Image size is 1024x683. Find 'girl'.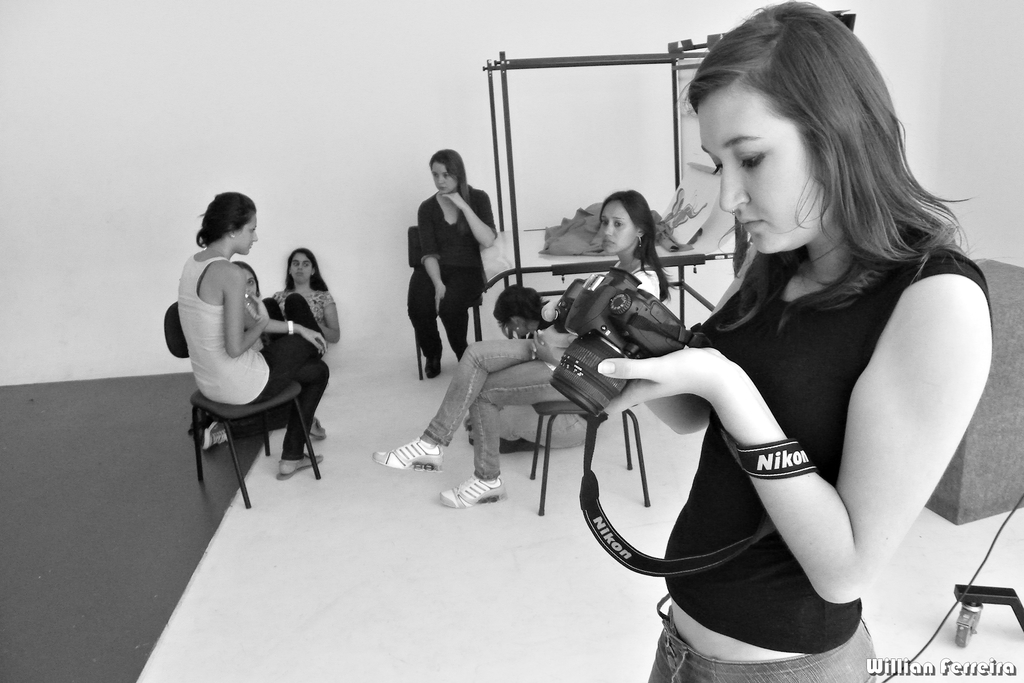
left=266, top=254, right=342, bottom=343.
